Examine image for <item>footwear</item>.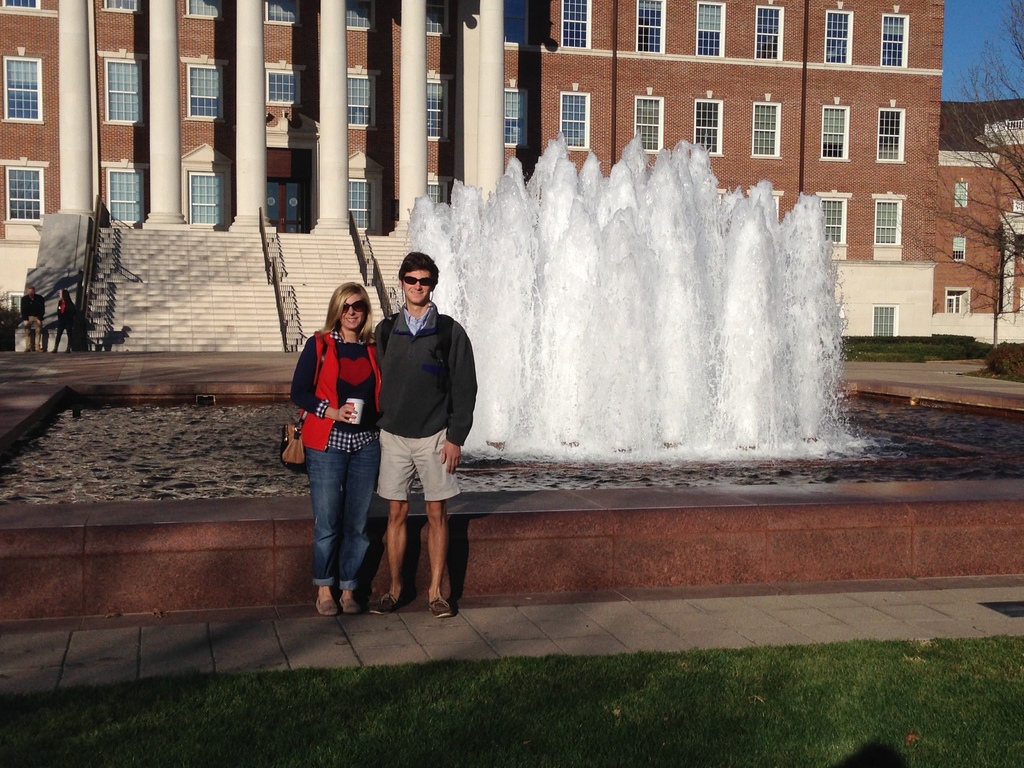
Examination result: bbox=[314, 597, 337, 616].
